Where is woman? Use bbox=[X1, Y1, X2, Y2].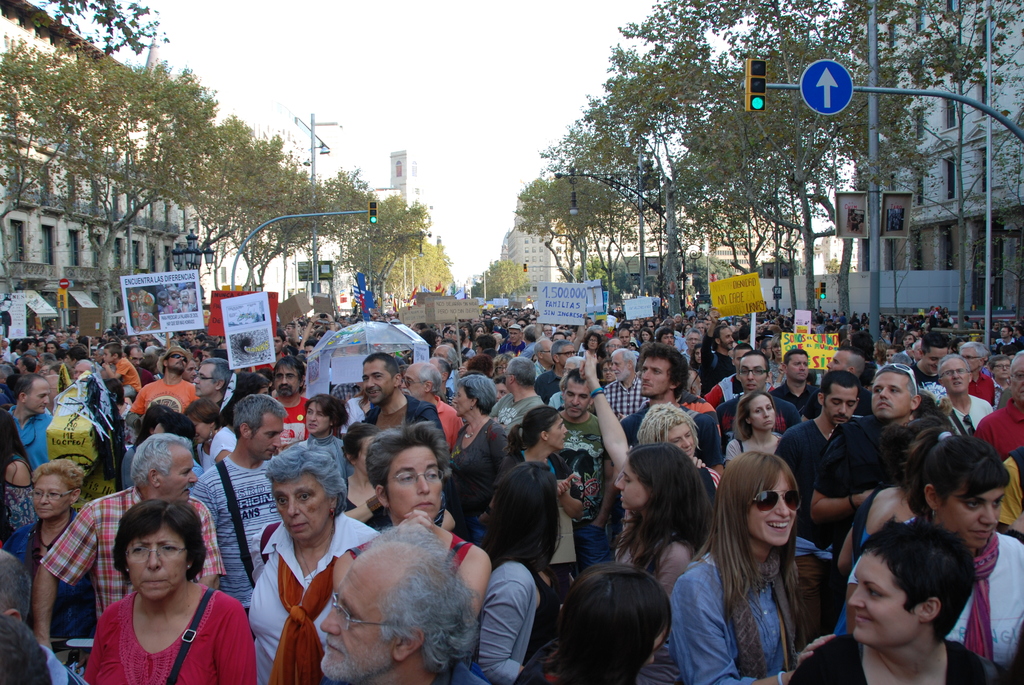
bbox=[7, 457, 96, 640].
